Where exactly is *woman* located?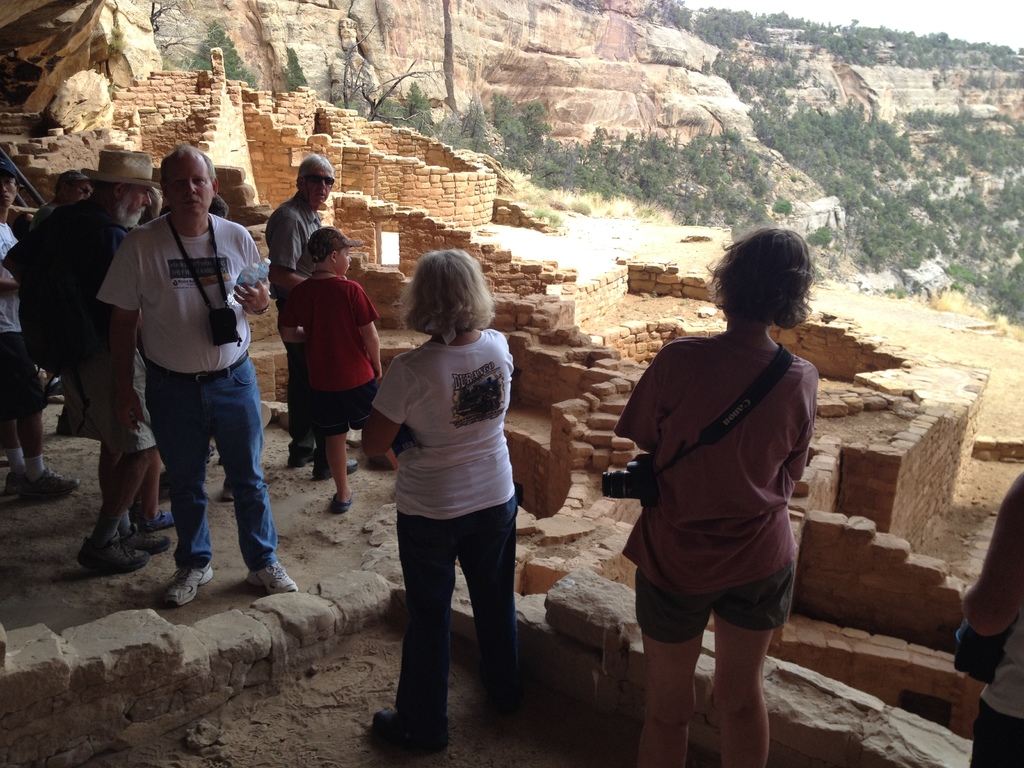
Its bounding box is [614, 228, 820, 767].
